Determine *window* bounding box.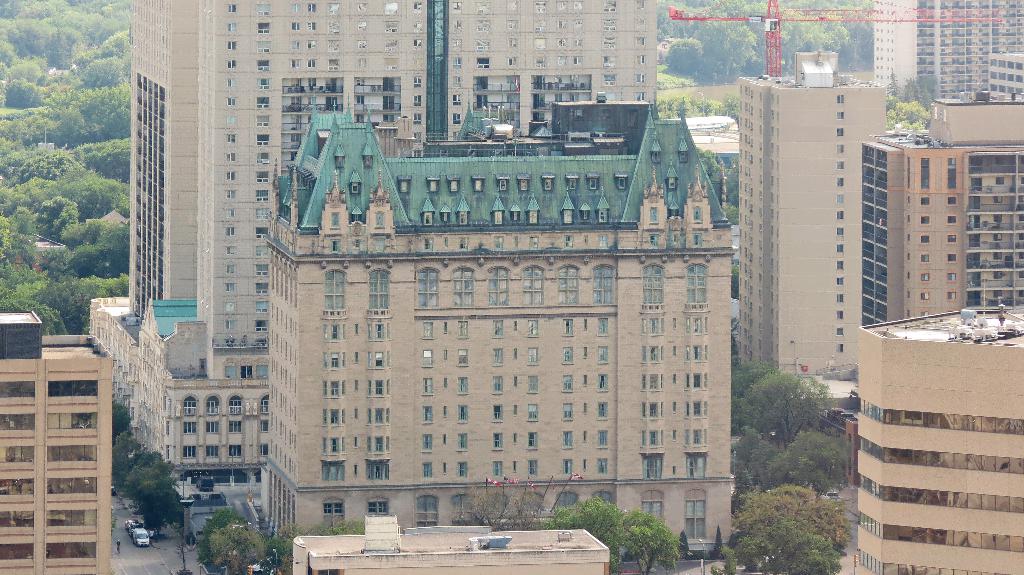
Determined: x1=562, y1=404, x2=572, y2=421.
